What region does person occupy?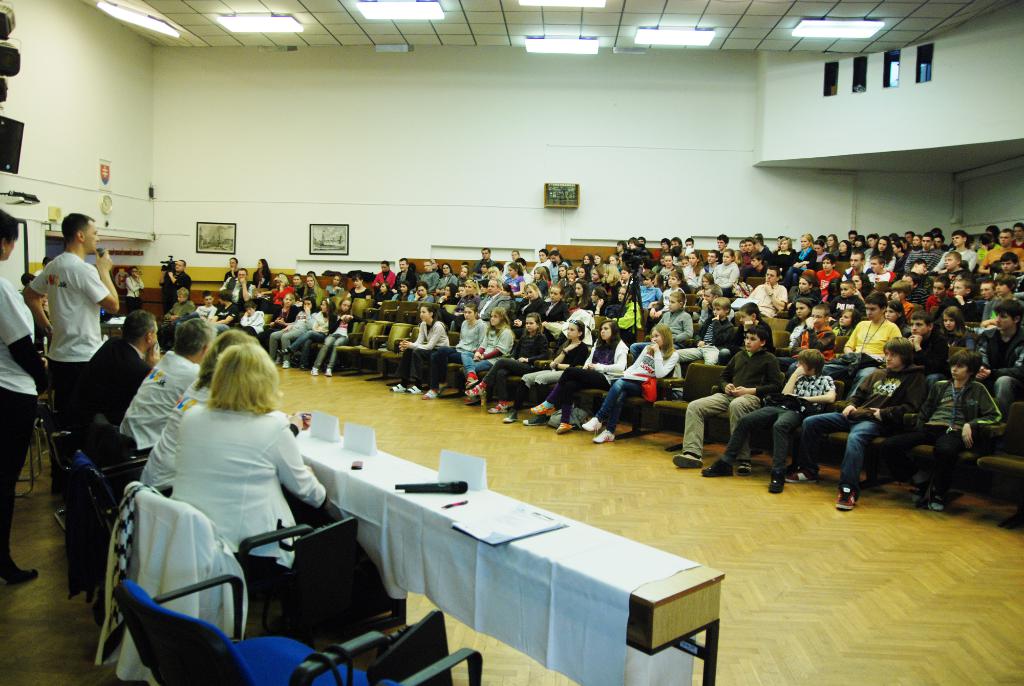
[x1=389, y1=304, x2=449, y2=394].
